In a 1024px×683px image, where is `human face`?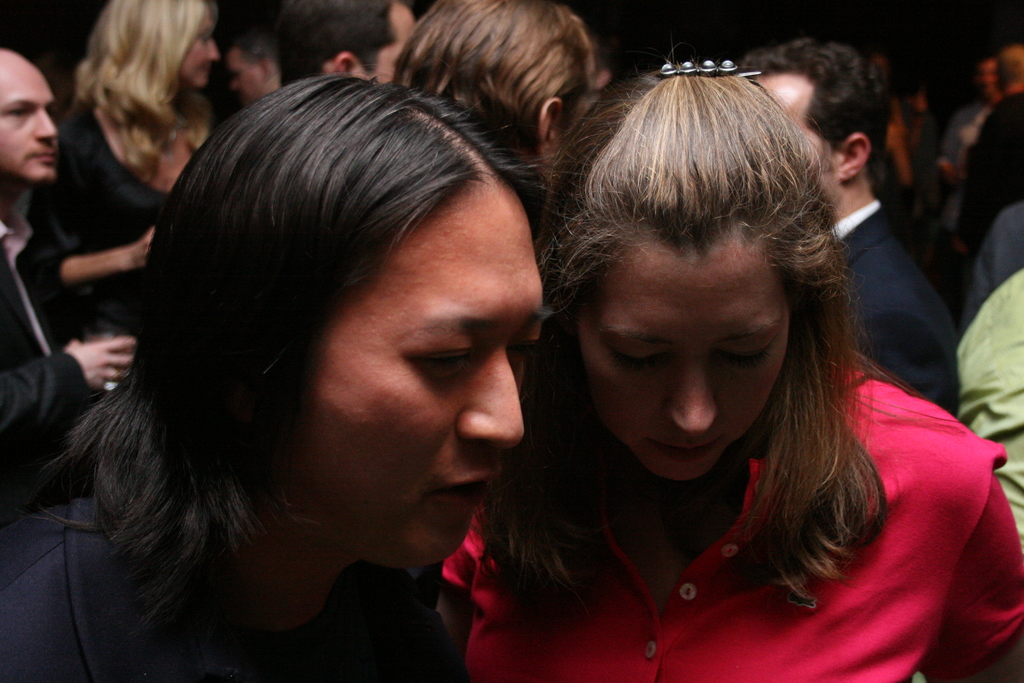
0 46 61 181.
